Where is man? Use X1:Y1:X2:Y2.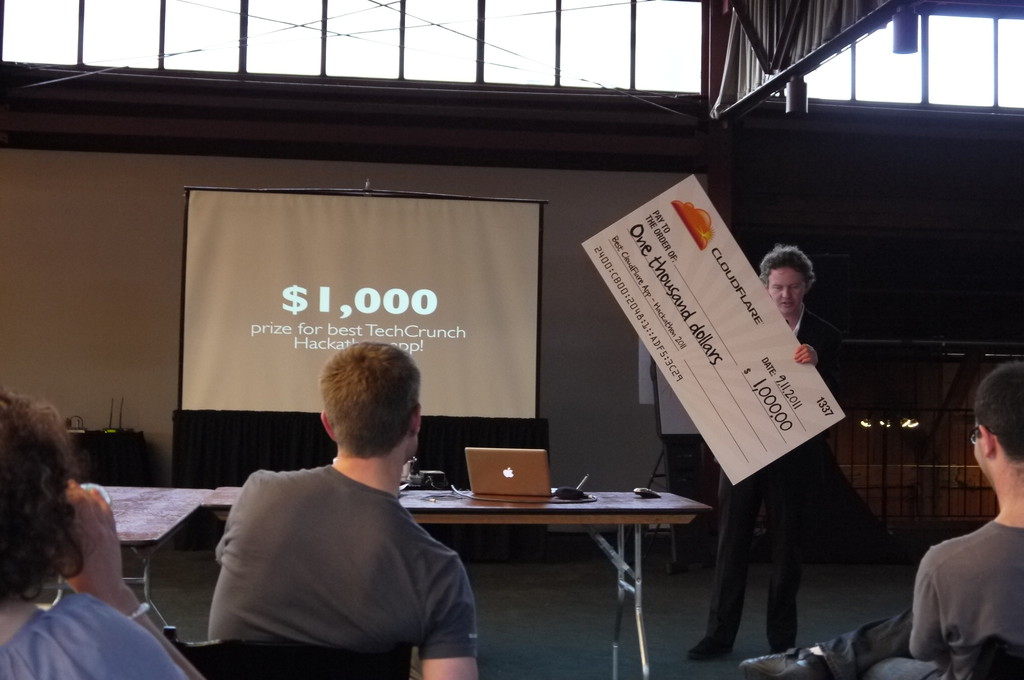
176:345:492:665.
